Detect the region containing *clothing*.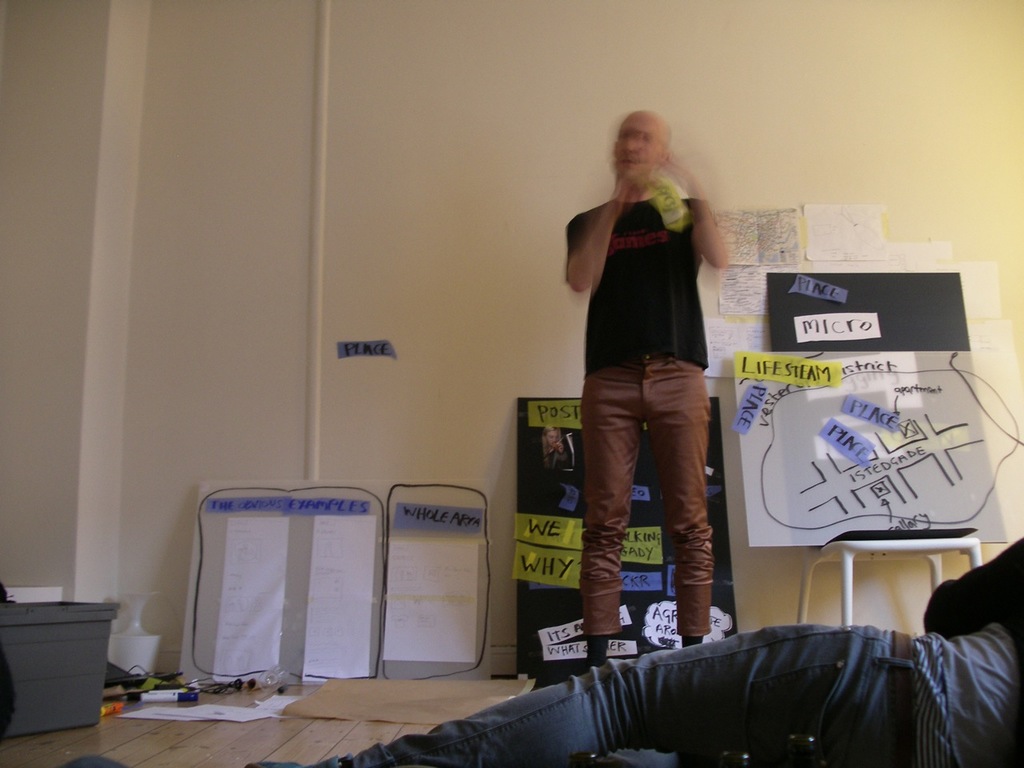
l=558, t=126, r=726, b=618.
